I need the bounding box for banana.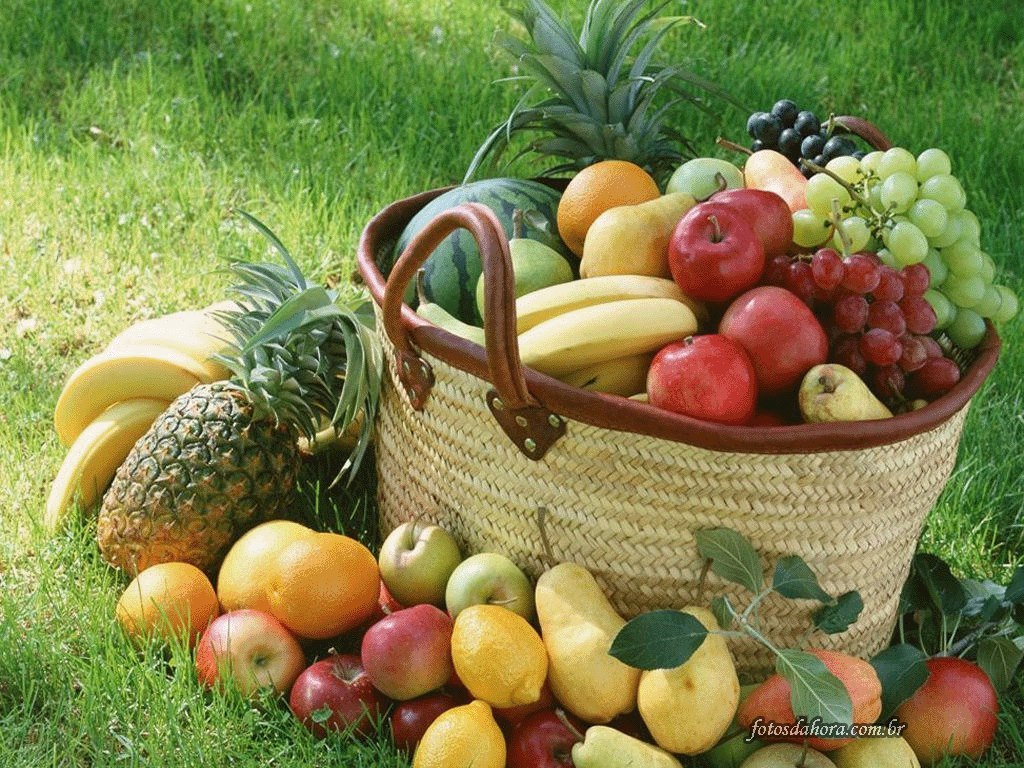
Here it is: (left=568, top=362, right=650, bottom=401).
